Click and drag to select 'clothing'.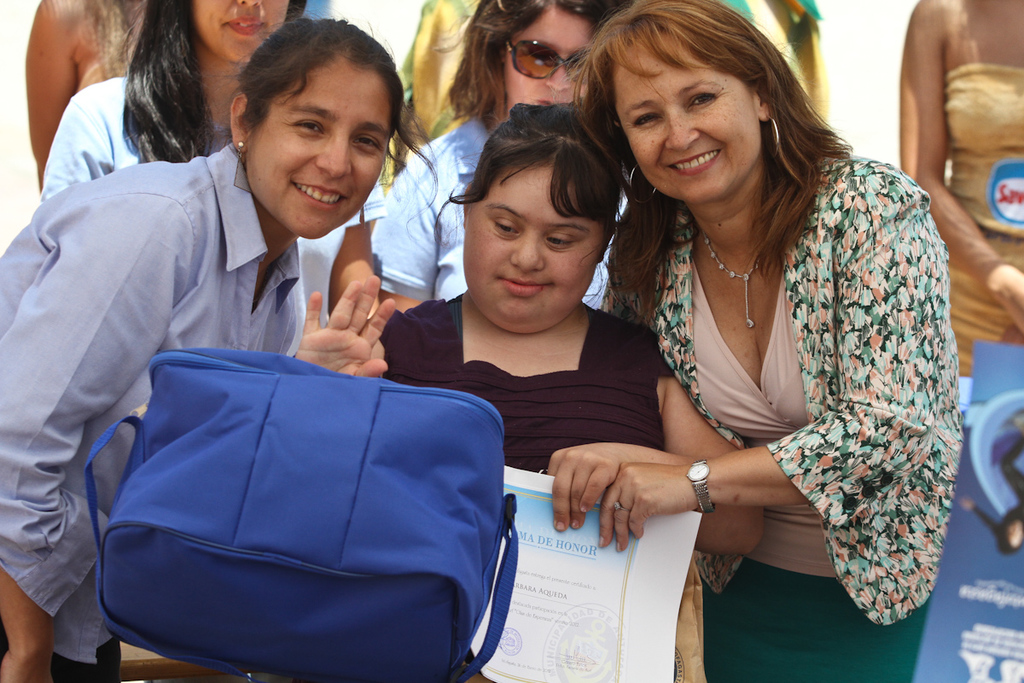
Selection: 372, 130, 630, 317.
